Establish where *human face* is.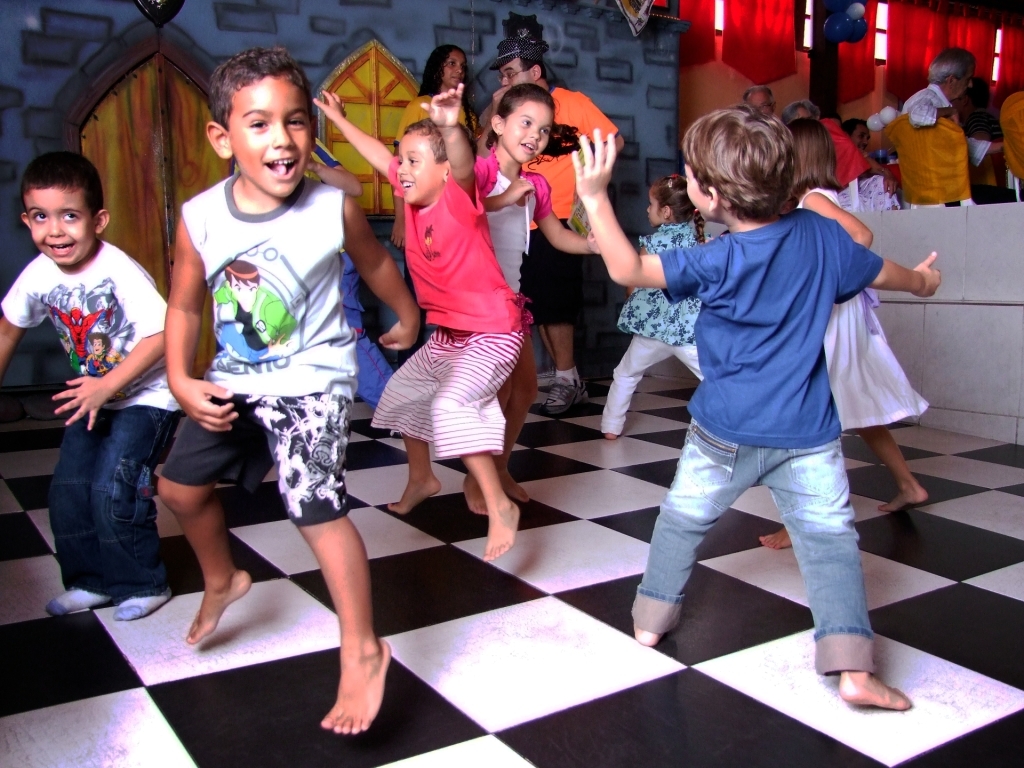
Established at box=[394, 132, 443, 206].
